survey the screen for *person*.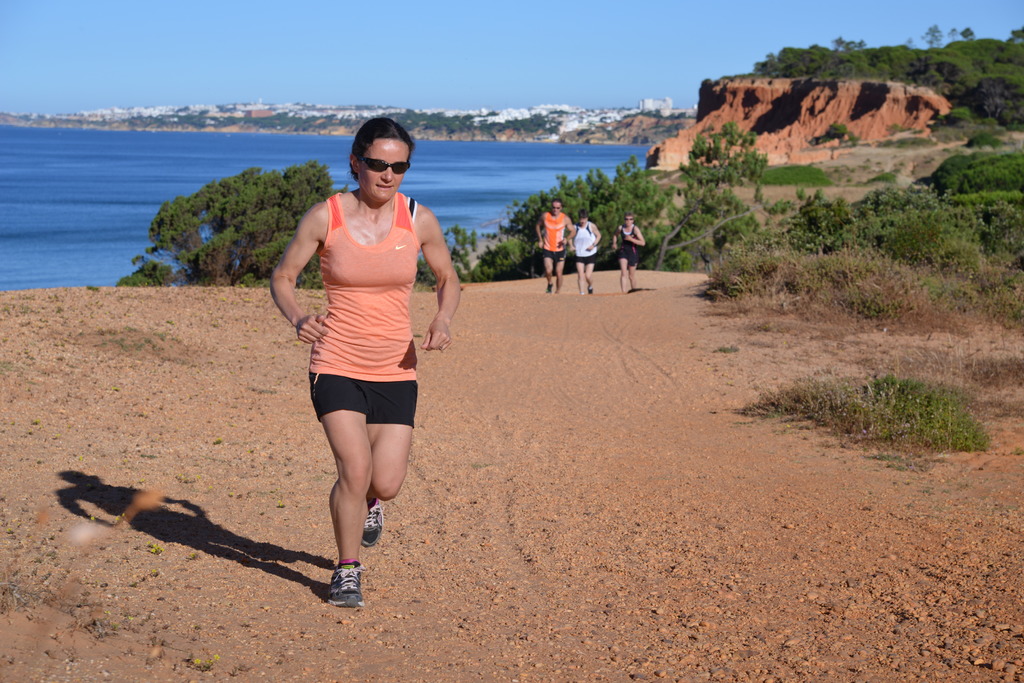
Survey found: pyautogui.locateOnScreen(614, 214, 650, 291).
